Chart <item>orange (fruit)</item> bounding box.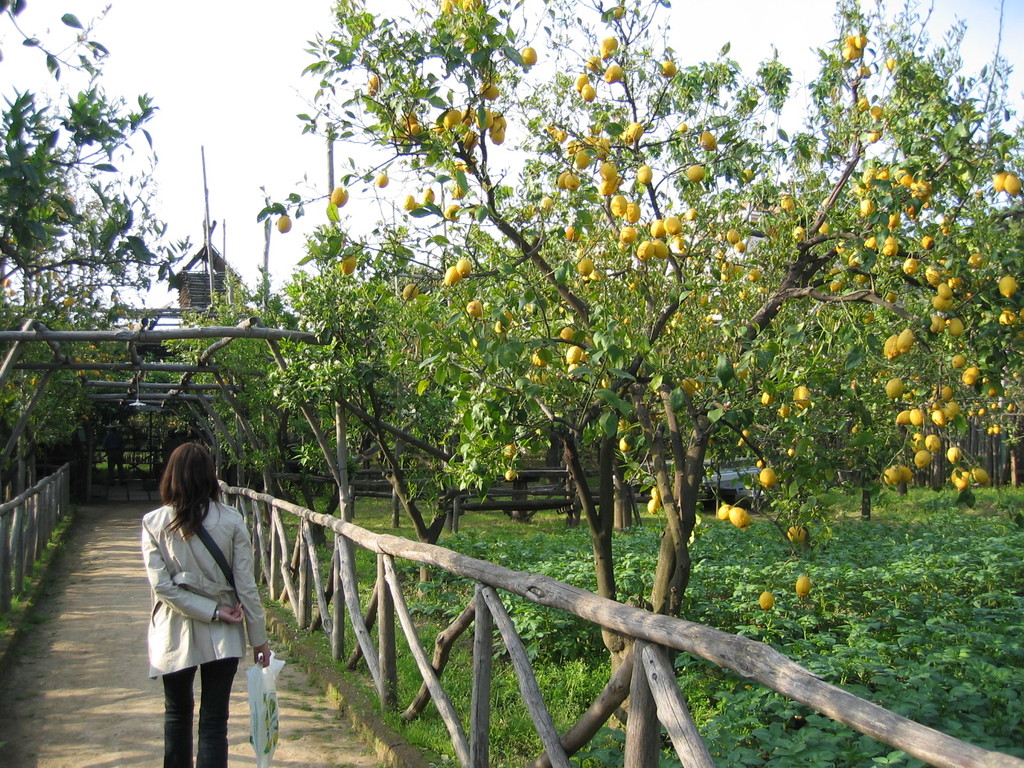
Charted: 903:260:916:280.
